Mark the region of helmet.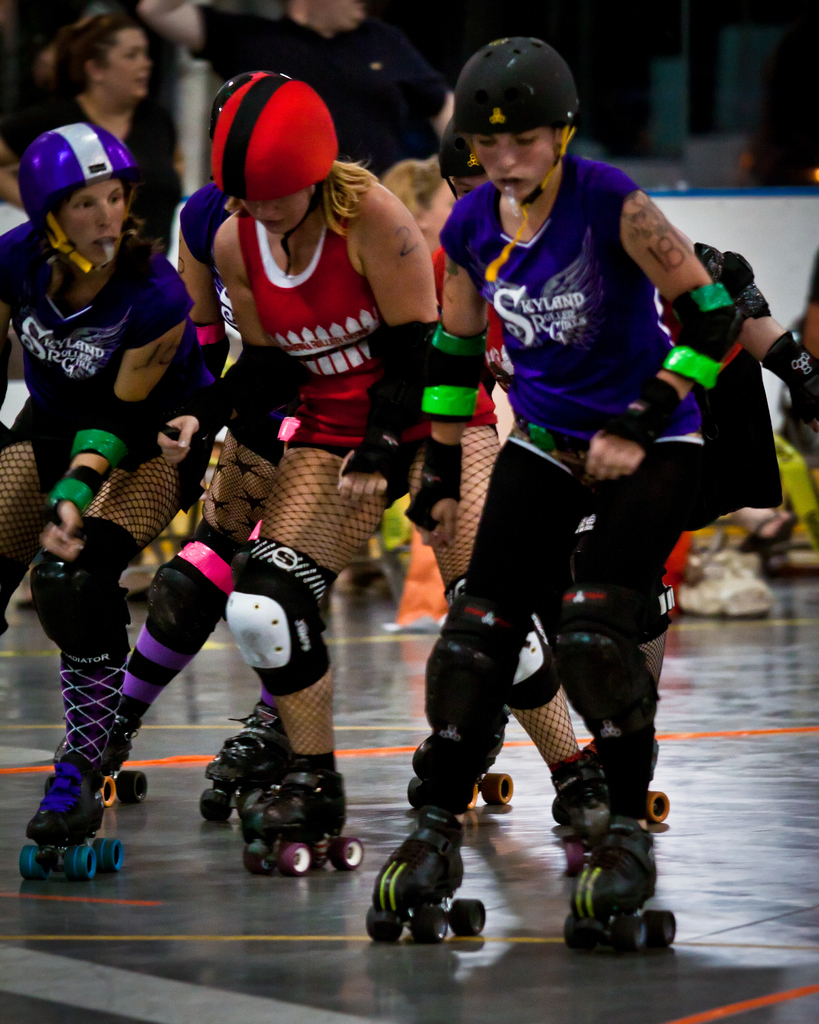
Region: <region>7, 105, 149, 294</region>.
